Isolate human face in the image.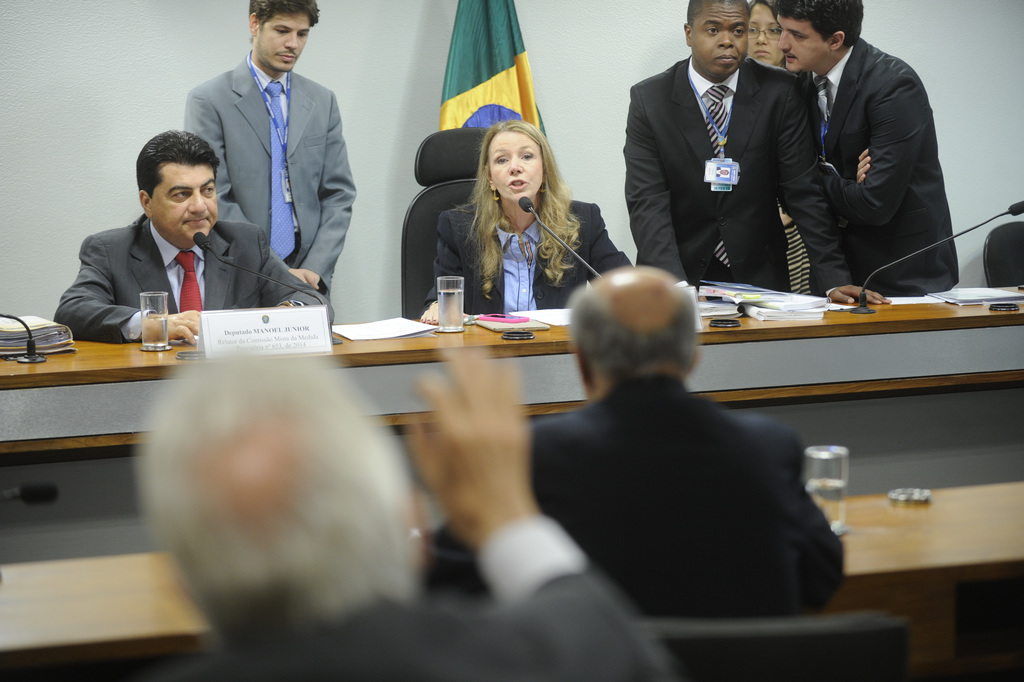
Isolated region: [left=487, top=134, right=535, bottom=202].
